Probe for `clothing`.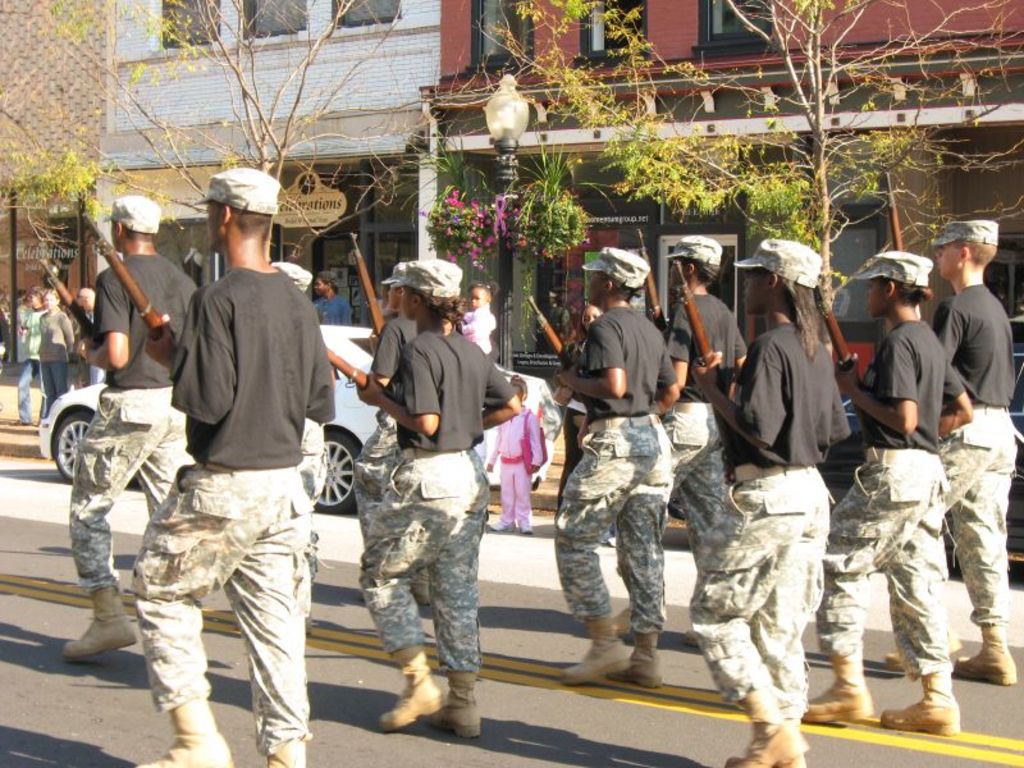
Probe result: (x1=494, y1=398, x2=544, y2=531).
